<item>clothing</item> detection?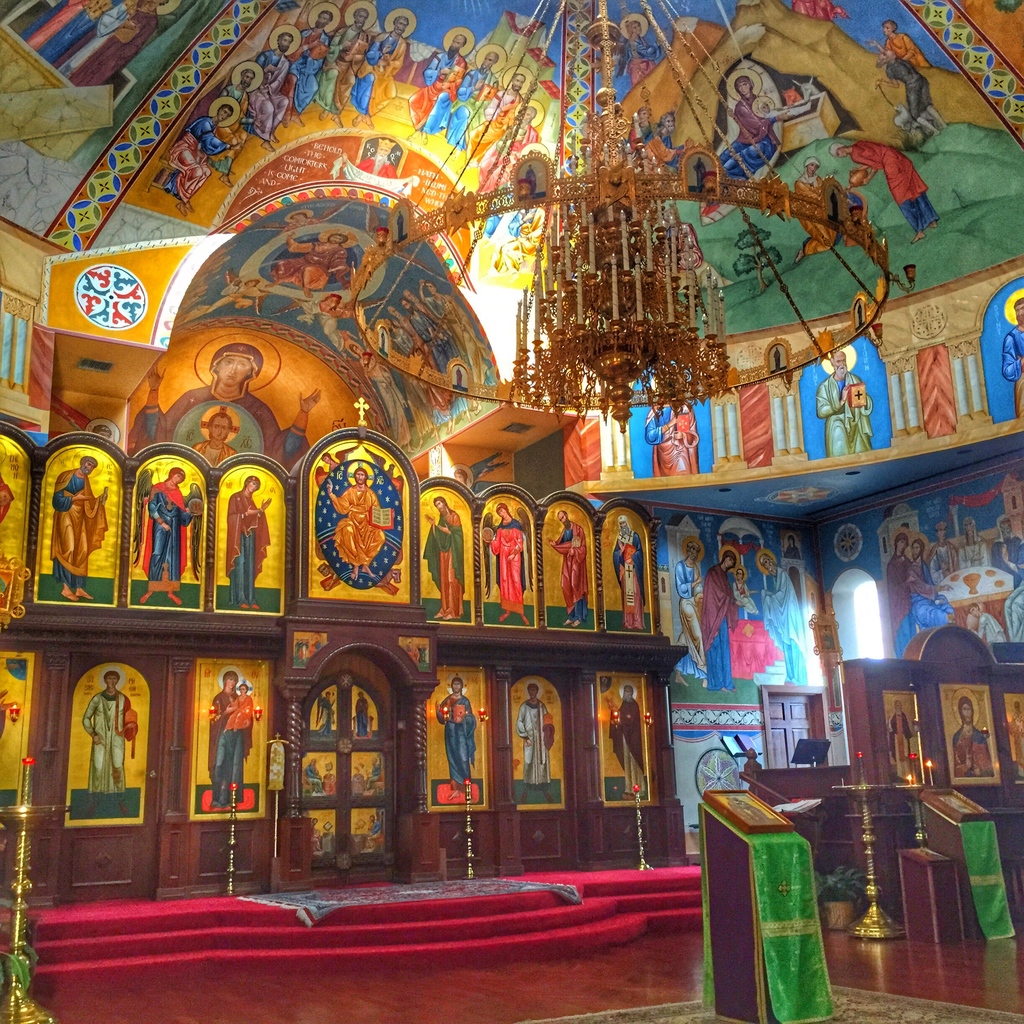
(953, 726, 988, 778)
